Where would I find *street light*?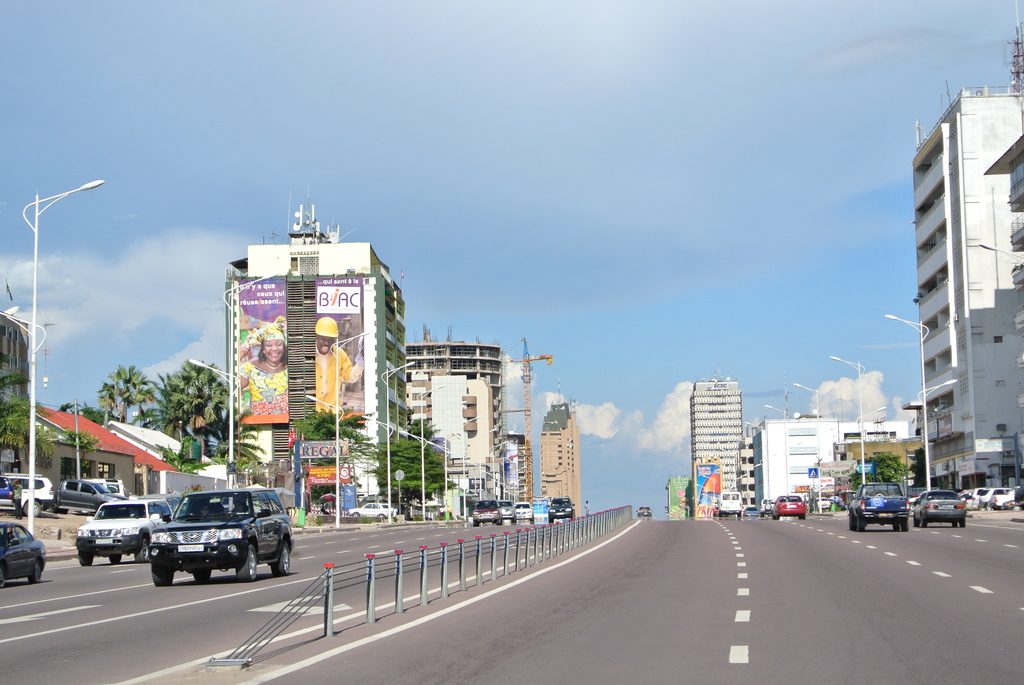
At crop(694, 484, 710, 514).
